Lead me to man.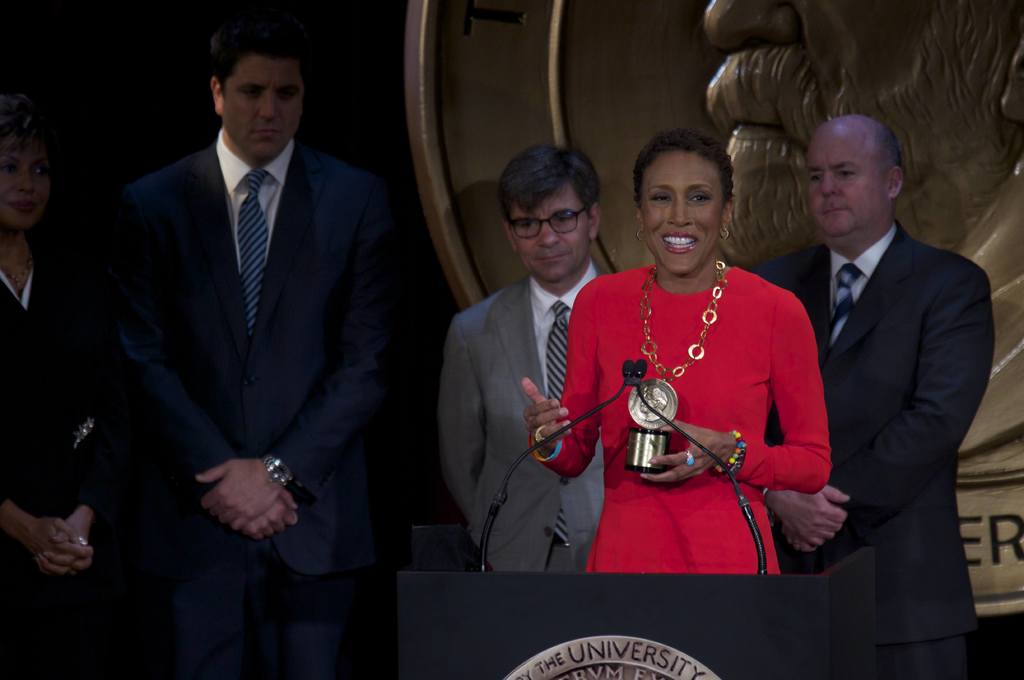
Lead to 106,22,410,679.
